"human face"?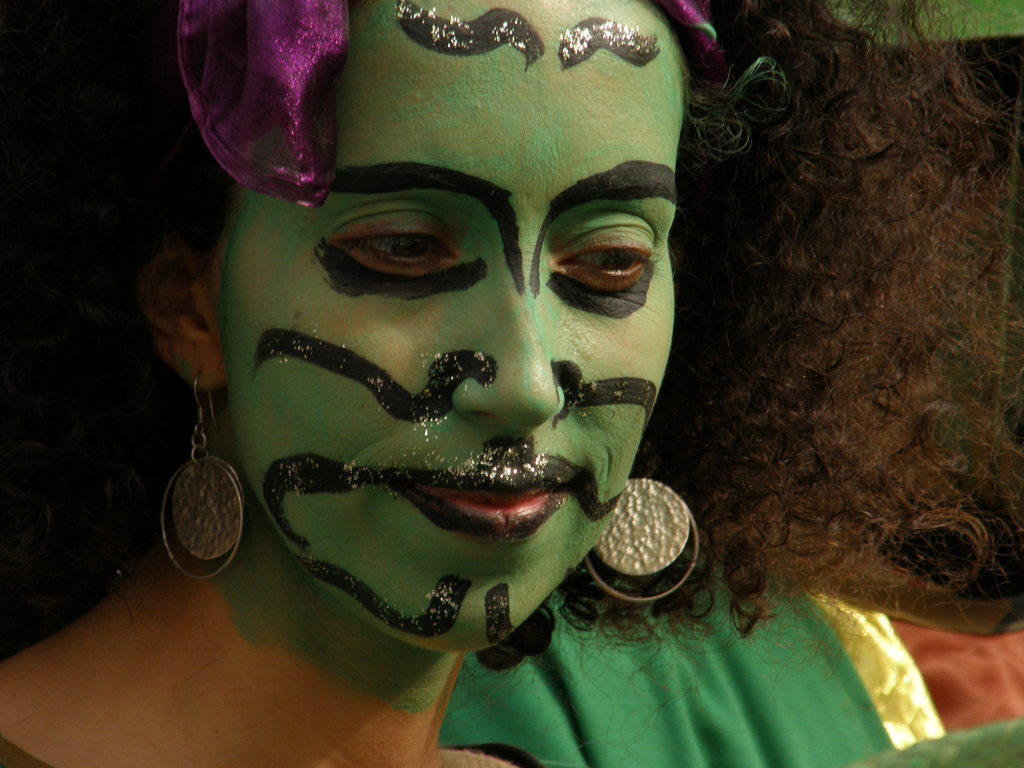
{"x1": 225, "y1": 1, "x2": 677, "y2": 652}
